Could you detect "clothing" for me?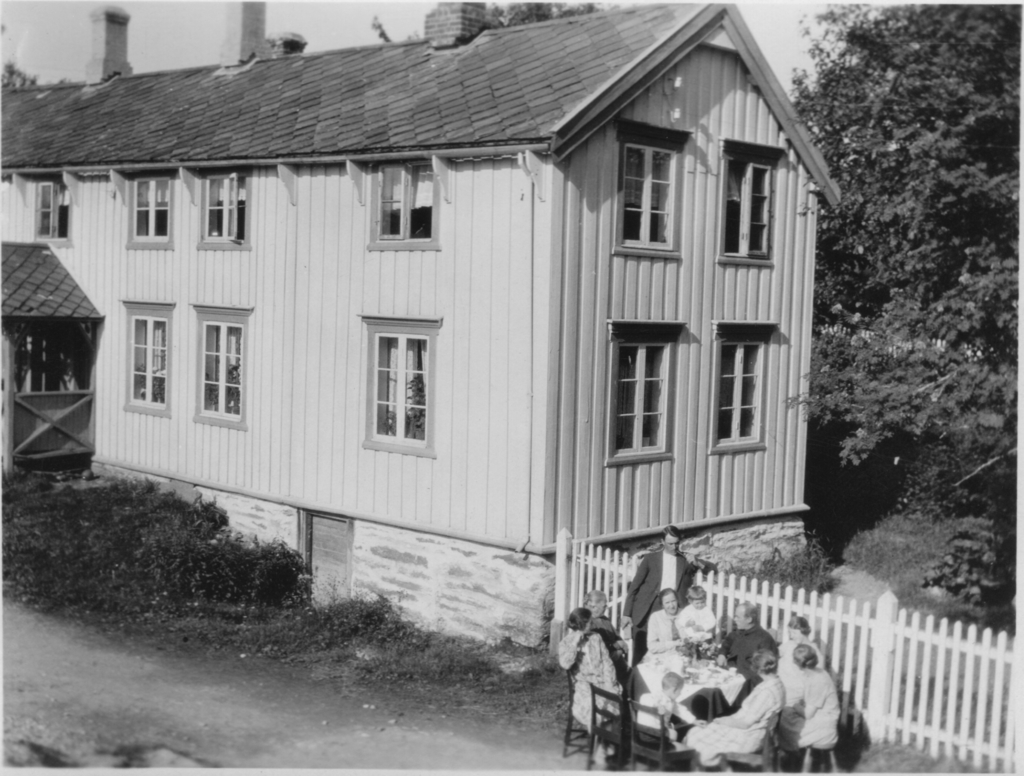
Detection result: locate(625, 547, 689, 662).
